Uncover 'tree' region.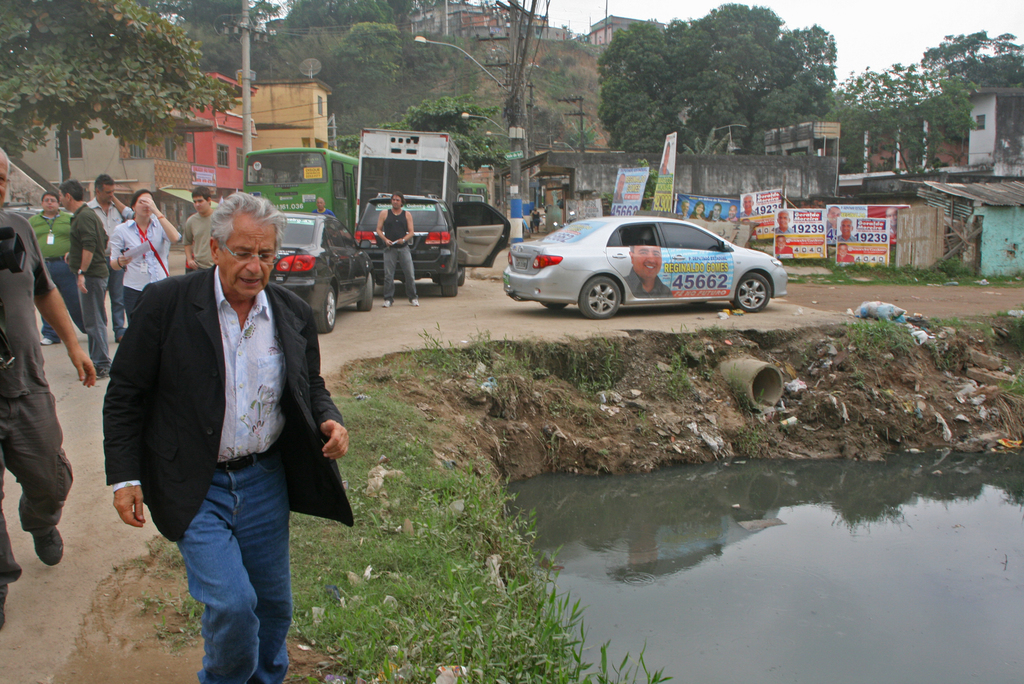
Uncovered: locate(0, 14, 249, 179).
